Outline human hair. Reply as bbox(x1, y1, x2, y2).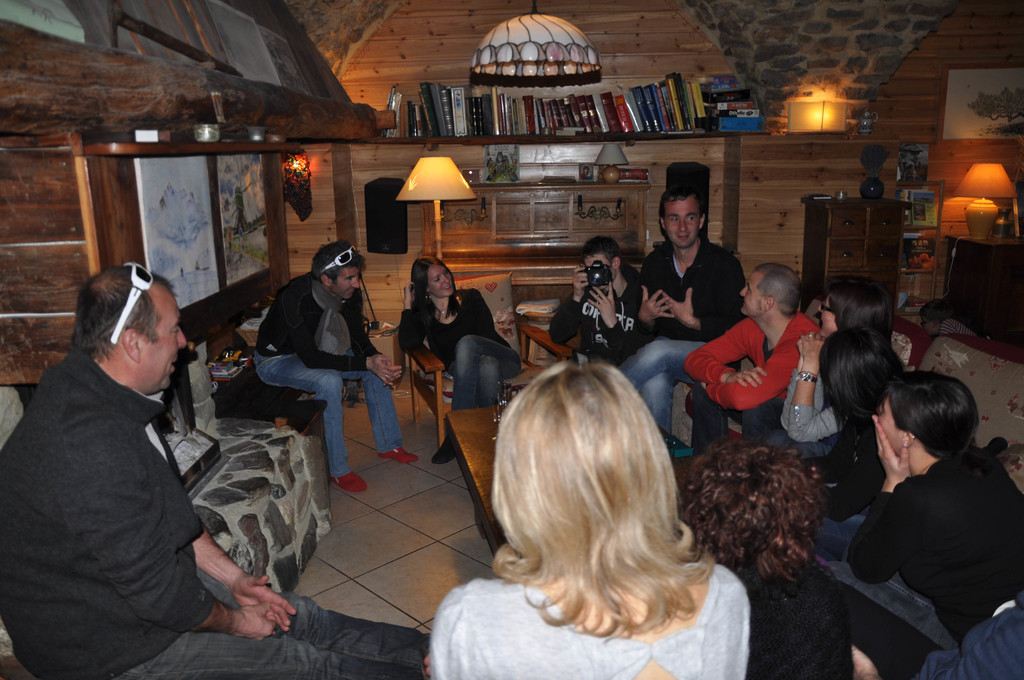
bbox(483, 364, 720, 640).
